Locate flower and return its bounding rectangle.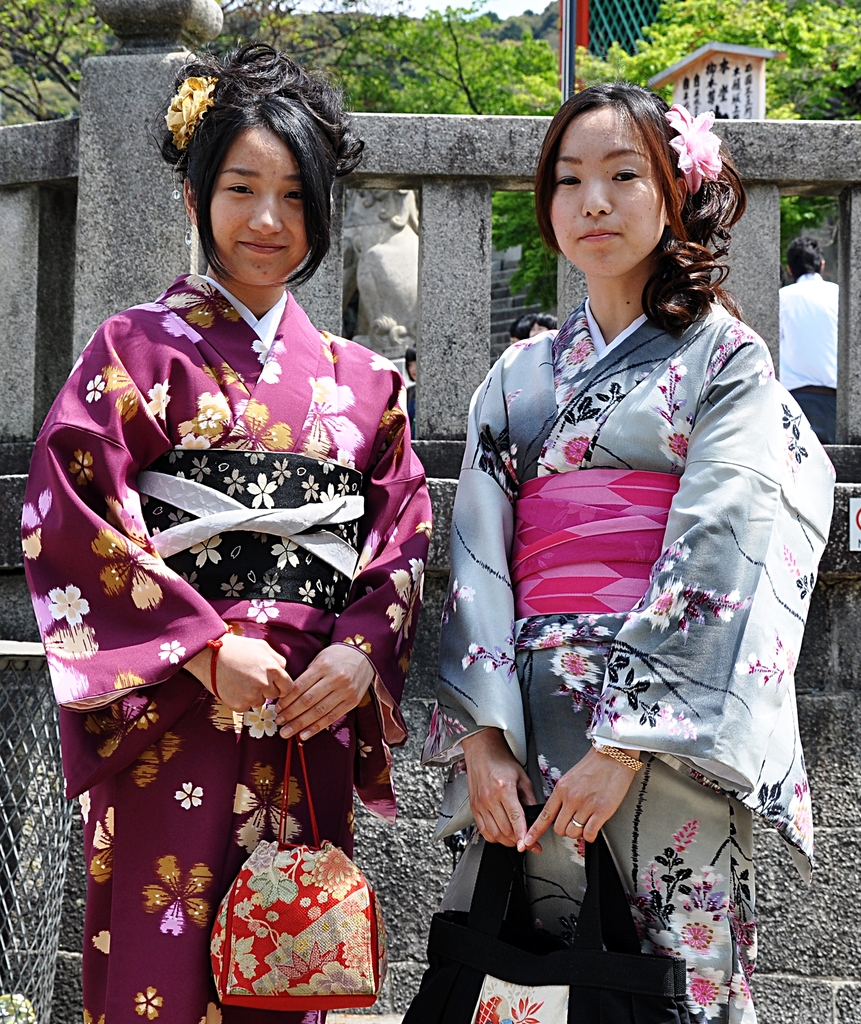
<region>163, 72, 216, 149</region>.
